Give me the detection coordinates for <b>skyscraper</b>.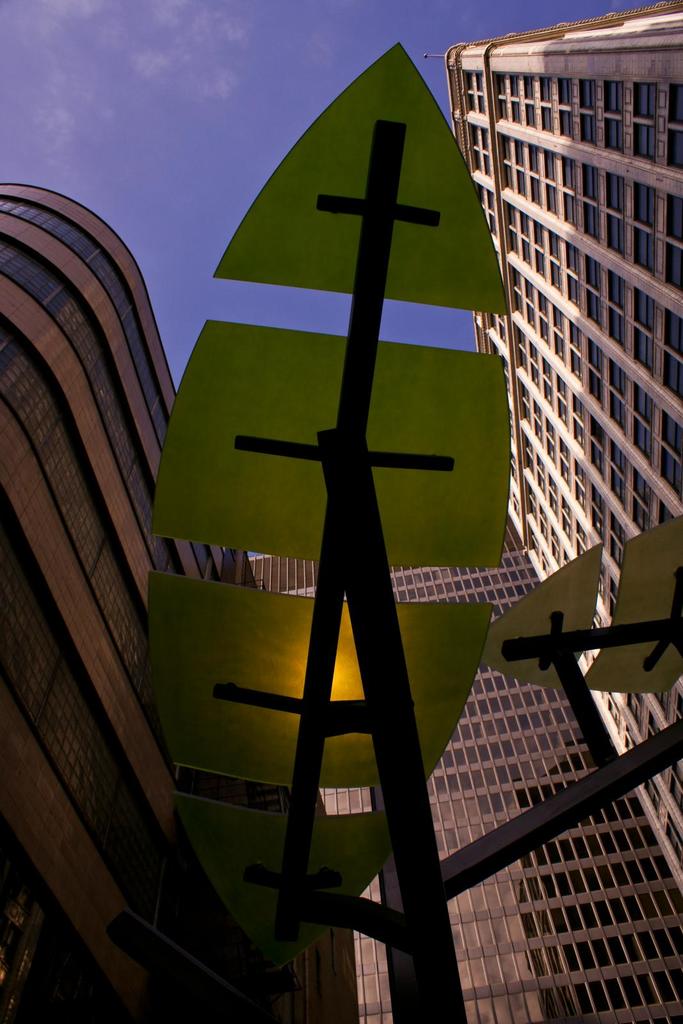
[x1=408, y1=1, x2=682, y2=879].
